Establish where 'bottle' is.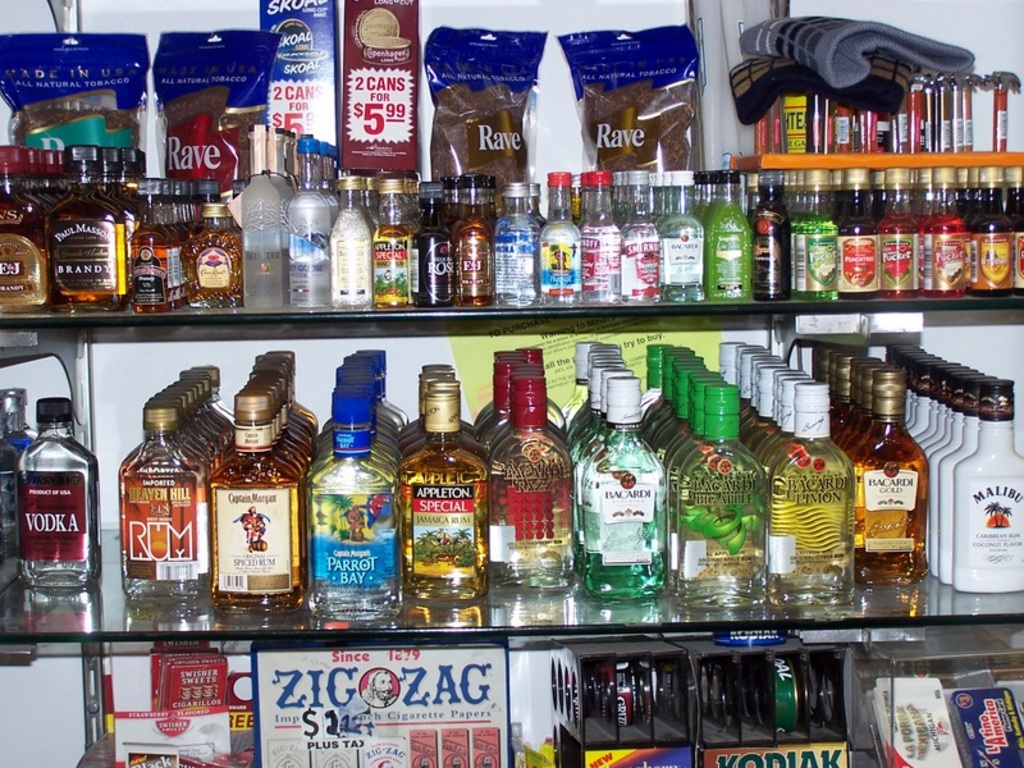
Established at <box>585,173,602,218</box>.
